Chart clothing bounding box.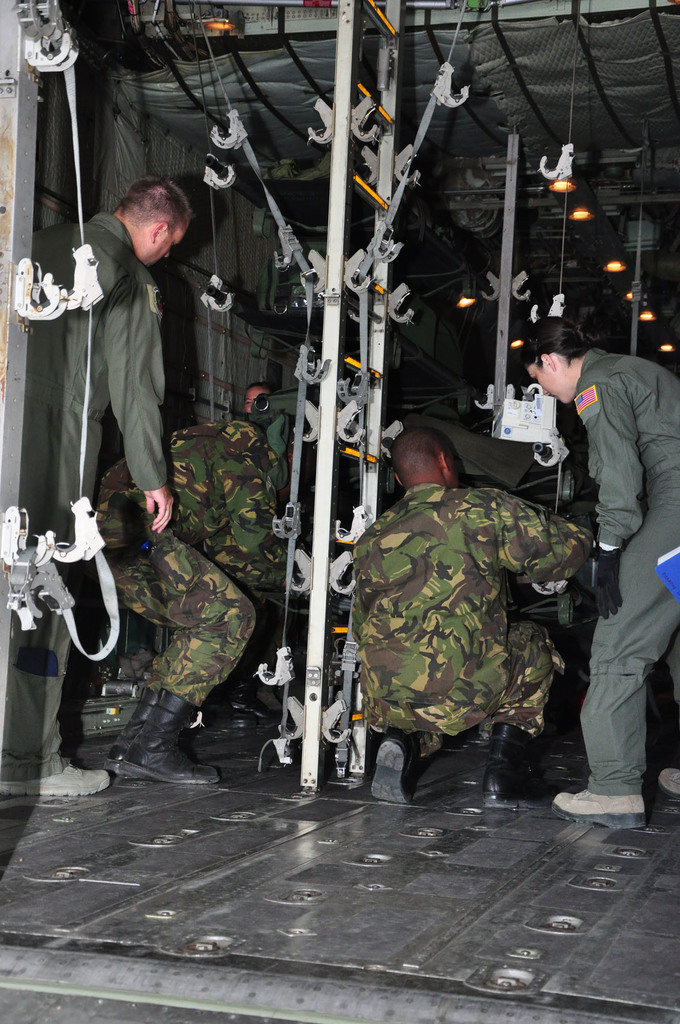
Charted: [26, 207, 175, 785].
